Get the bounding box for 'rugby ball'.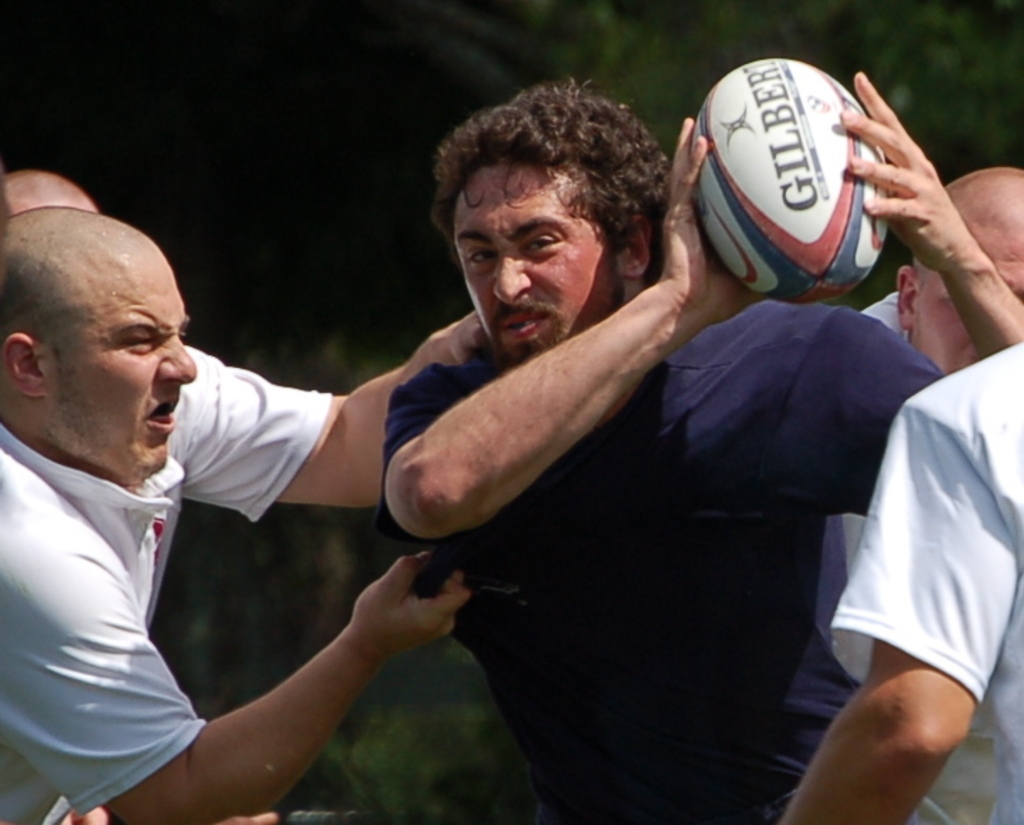
crop(717, 53, 887, 294).
